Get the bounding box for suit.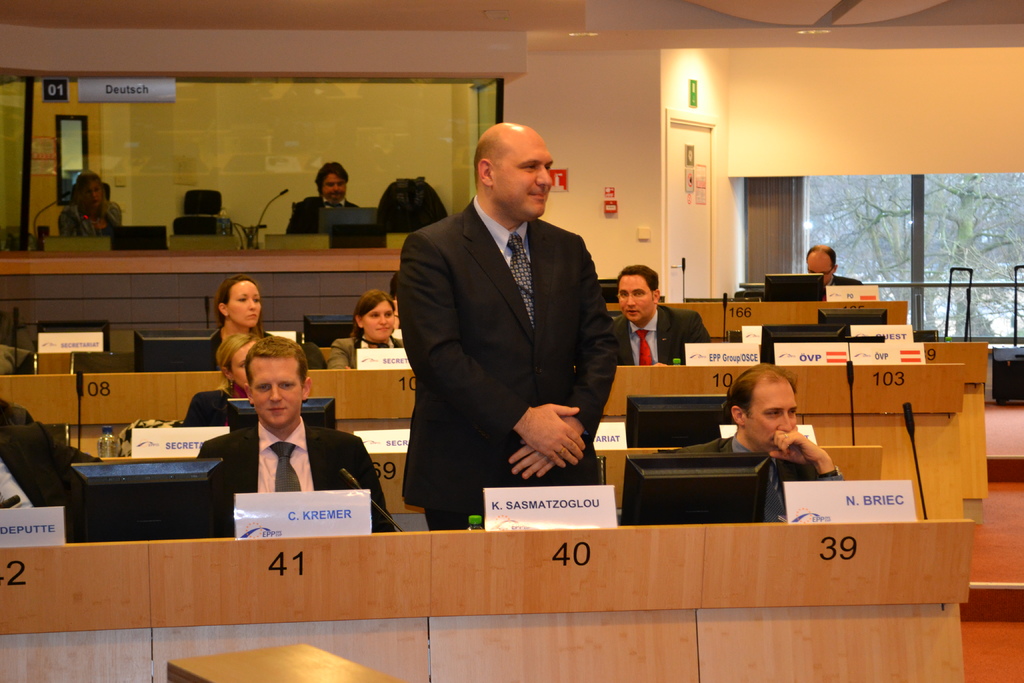
crop(196, 422, 393, 542).
